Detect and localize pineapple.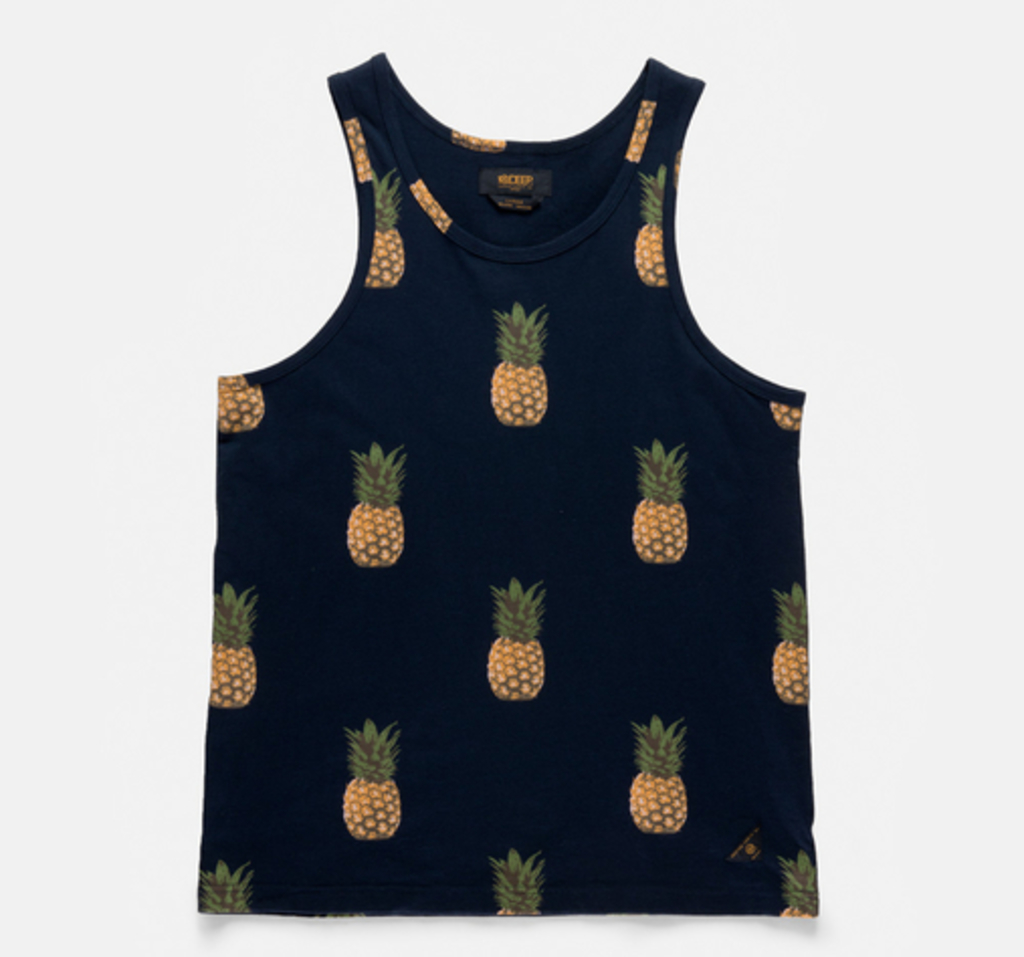
Localized at <bbox>495, 840, 543, 917</bbox>.
